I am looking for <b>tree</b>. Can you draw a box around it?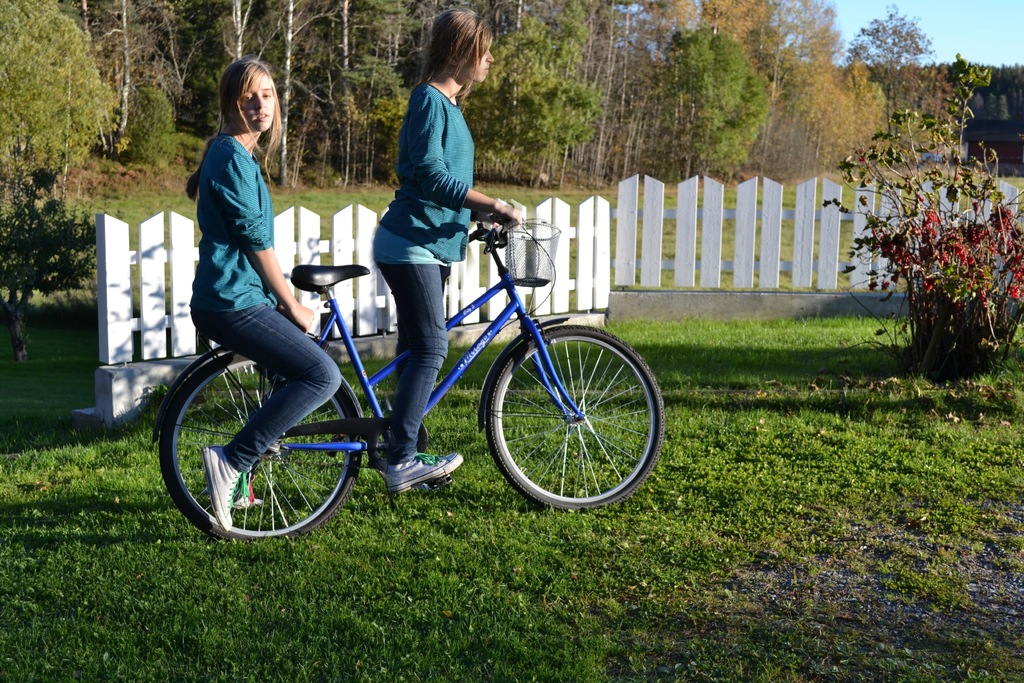
Sure, the bounding box is 845 72 1012 392.
